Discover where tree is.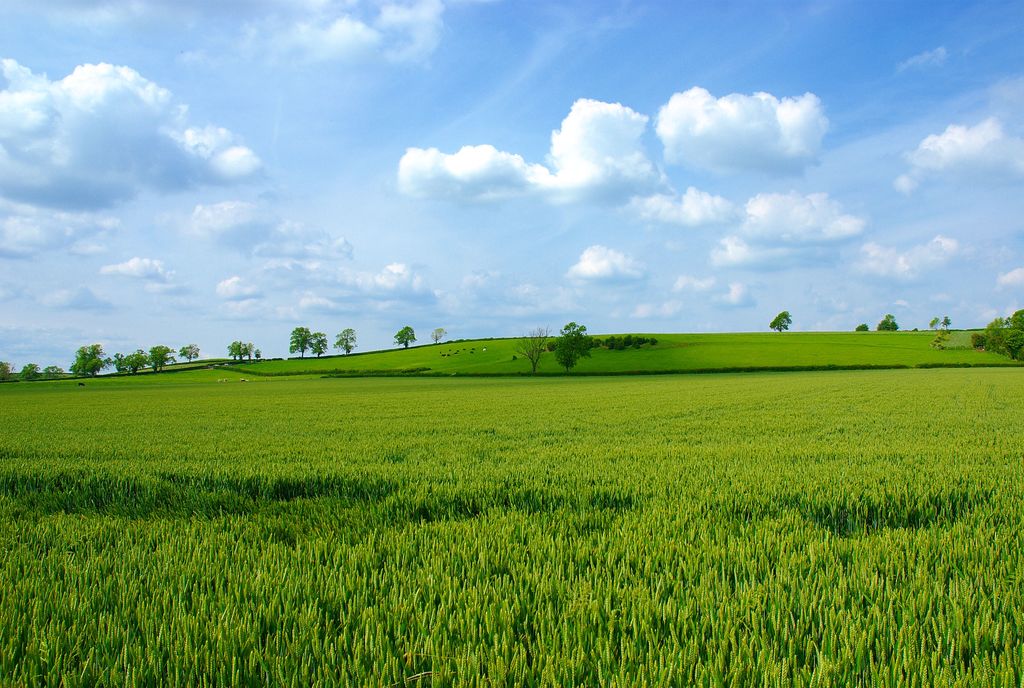
Discovered at locate(227, 339, 250, 362).
